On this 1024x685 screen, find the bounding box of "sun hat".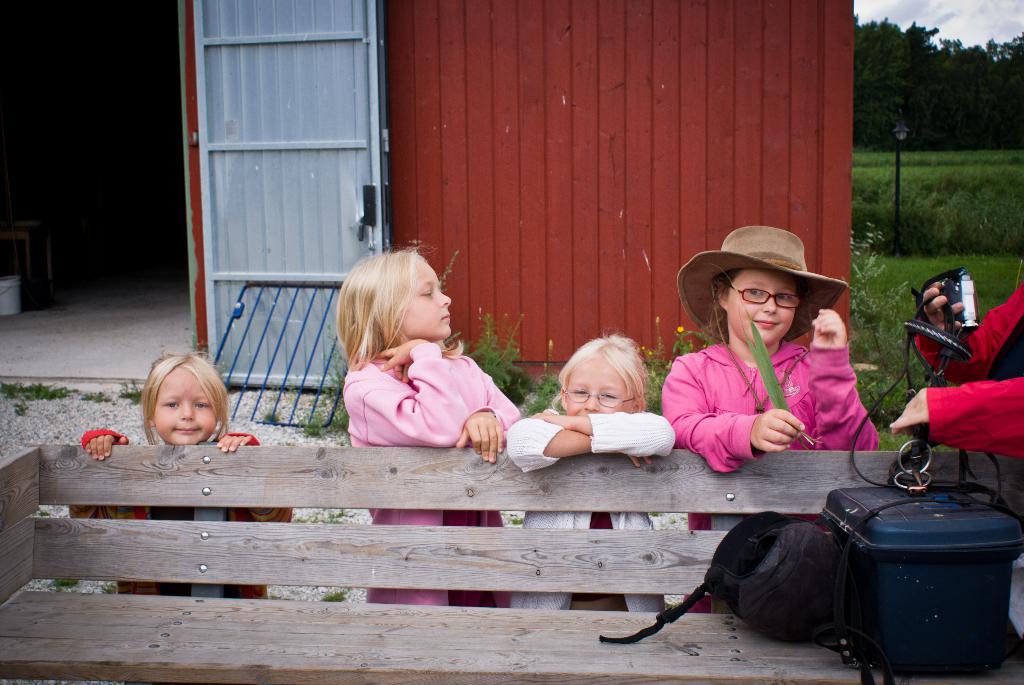
Bounding box: <region>671, 225, 847, 427</region>.
